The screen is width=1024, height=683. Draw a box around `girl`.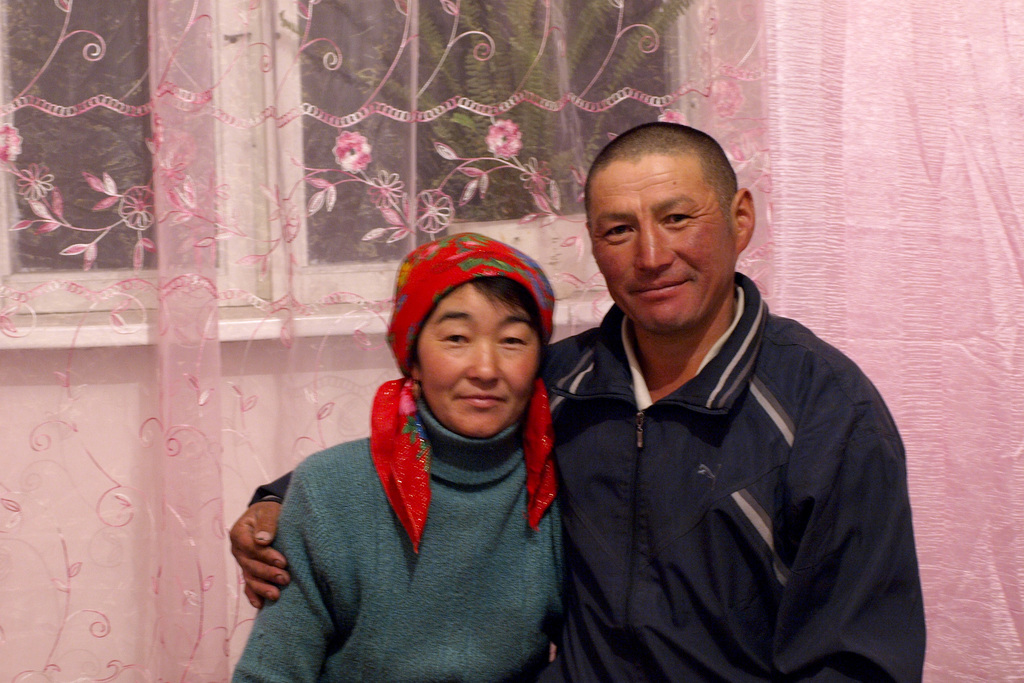
(x1=228, y1=243, x2=552, y2=682).
